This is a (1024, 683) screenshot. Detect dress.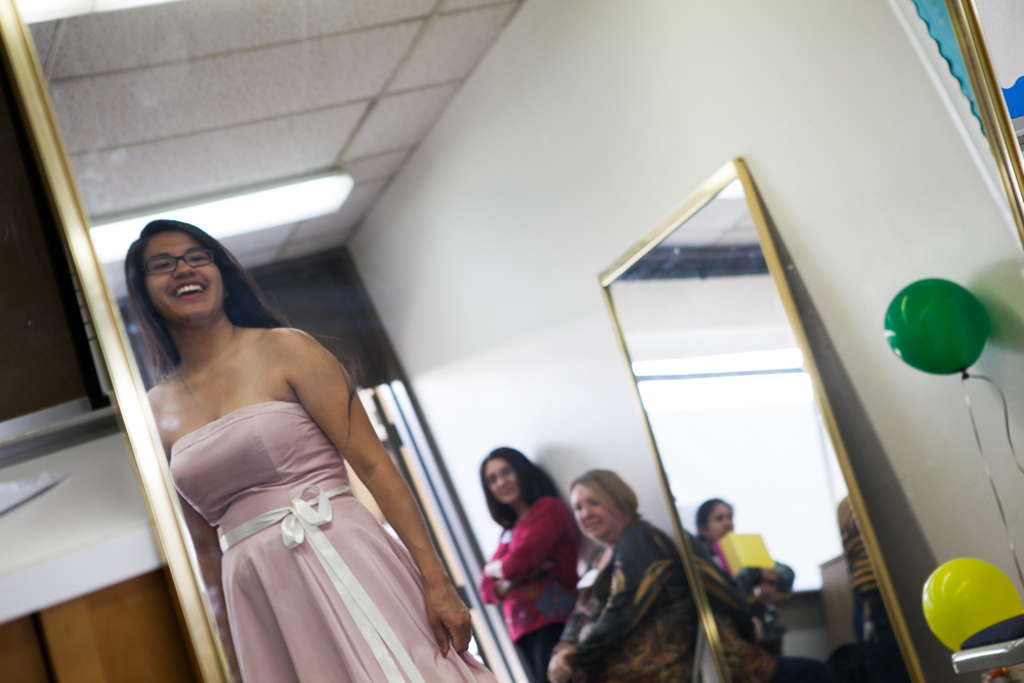
box=[548, 518, 700, 680].
